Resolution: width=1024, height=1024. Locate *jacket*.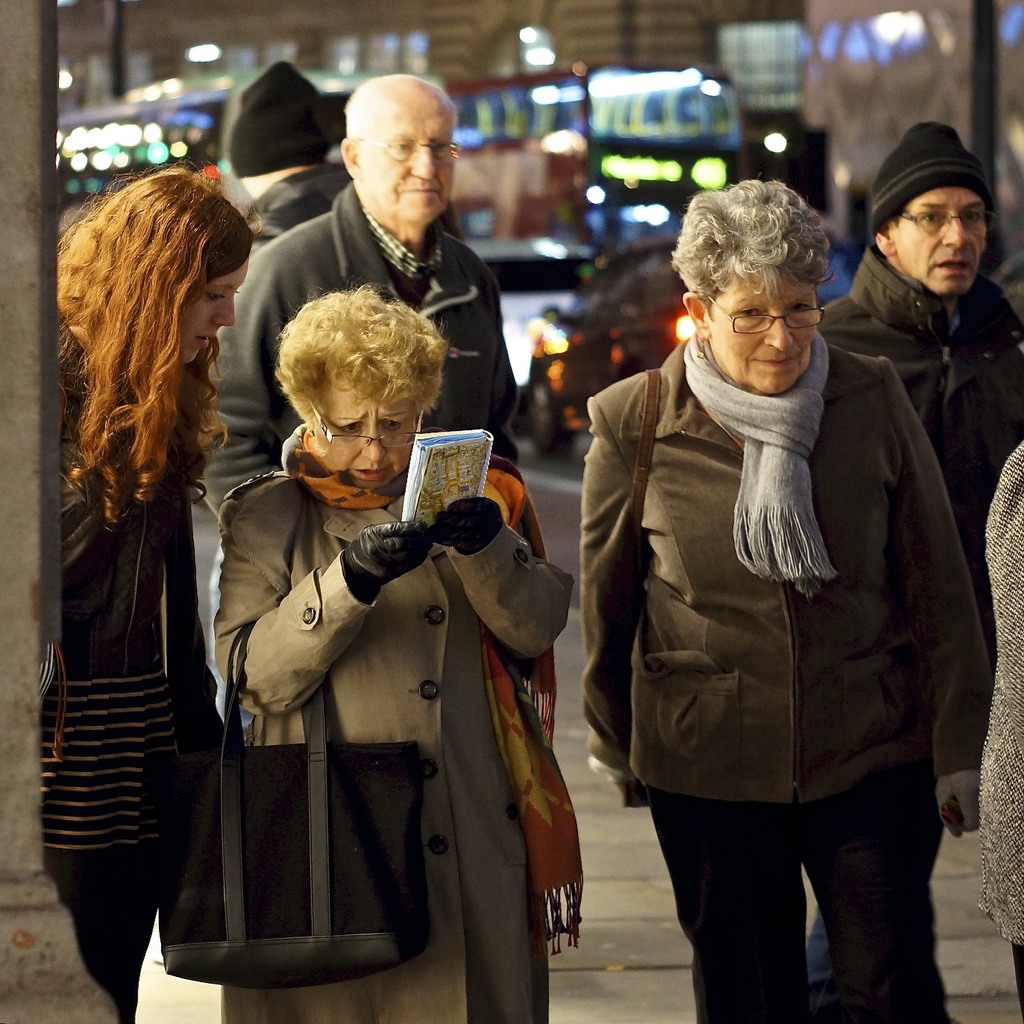
[820, 244, 1023, 552].
